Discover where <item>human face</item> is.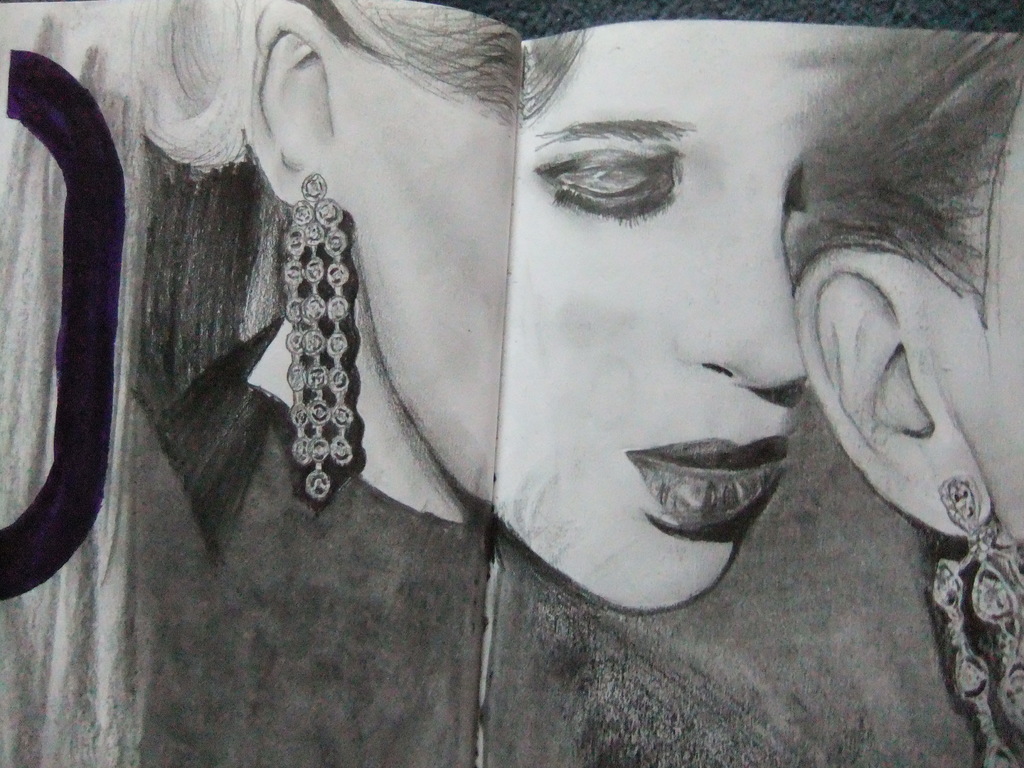
Discovered at 308 6 918 630.
